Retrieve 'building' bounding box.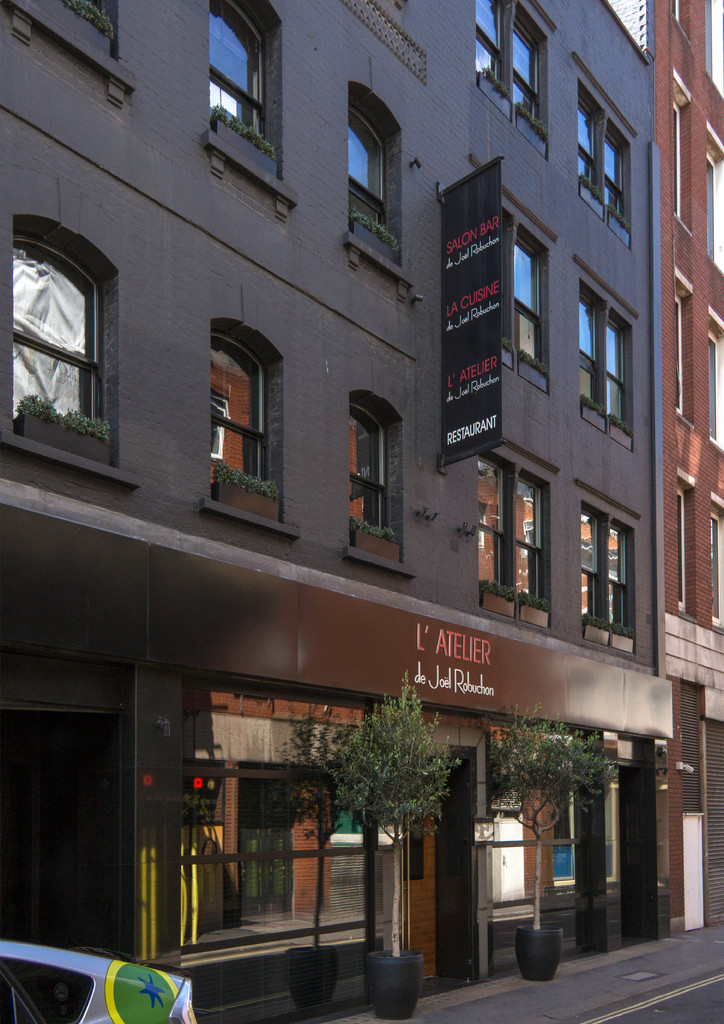
Bounding box: box(645, 0, 723, 930).
